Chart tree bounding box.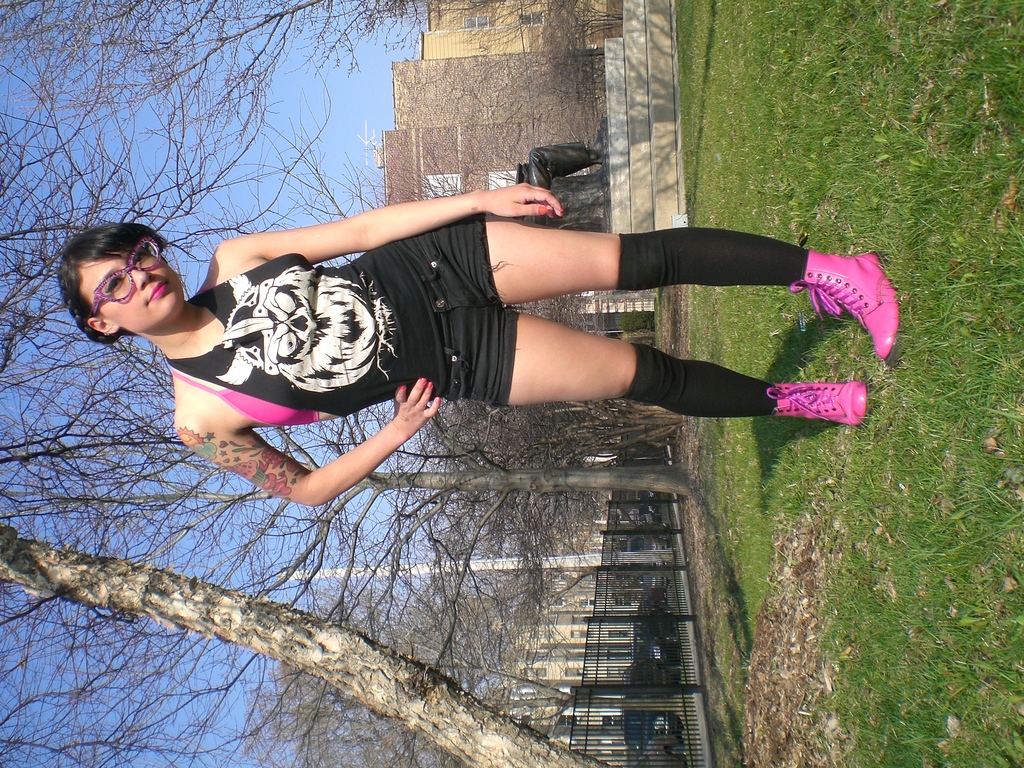
Charted: left=415, top=397, right=684, bottom=463.
